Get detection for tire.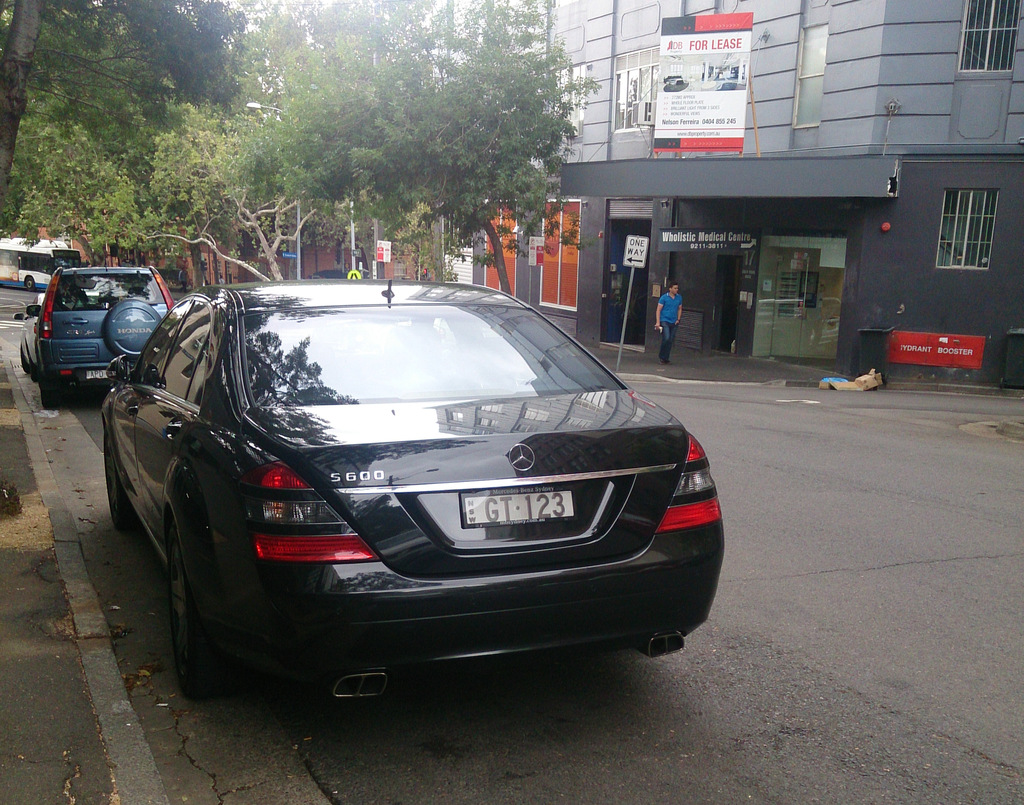
Detection: 26:276:37:292.
